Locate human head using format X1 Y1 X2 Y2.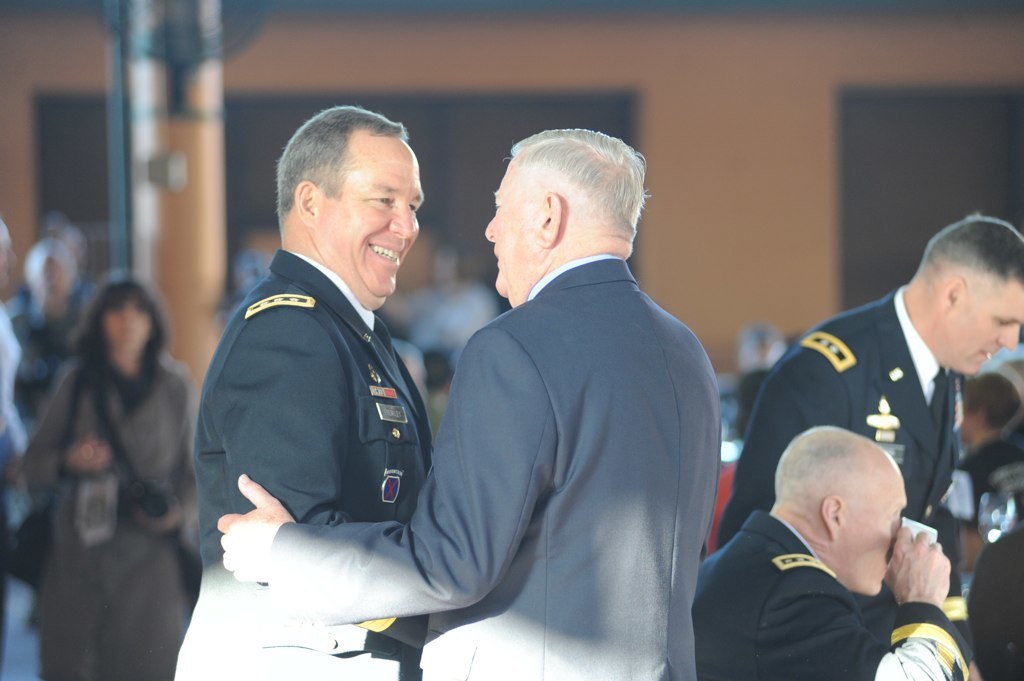
916 214 1023 380.
